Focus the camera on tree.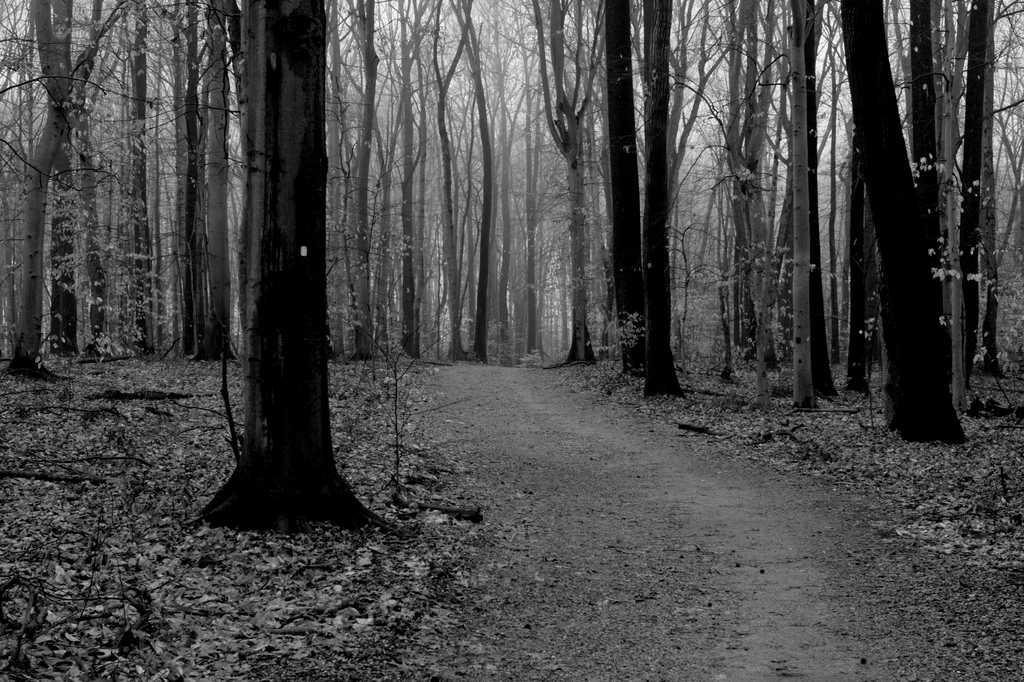
Focus region: BBox(84, 0, 116, 351).
